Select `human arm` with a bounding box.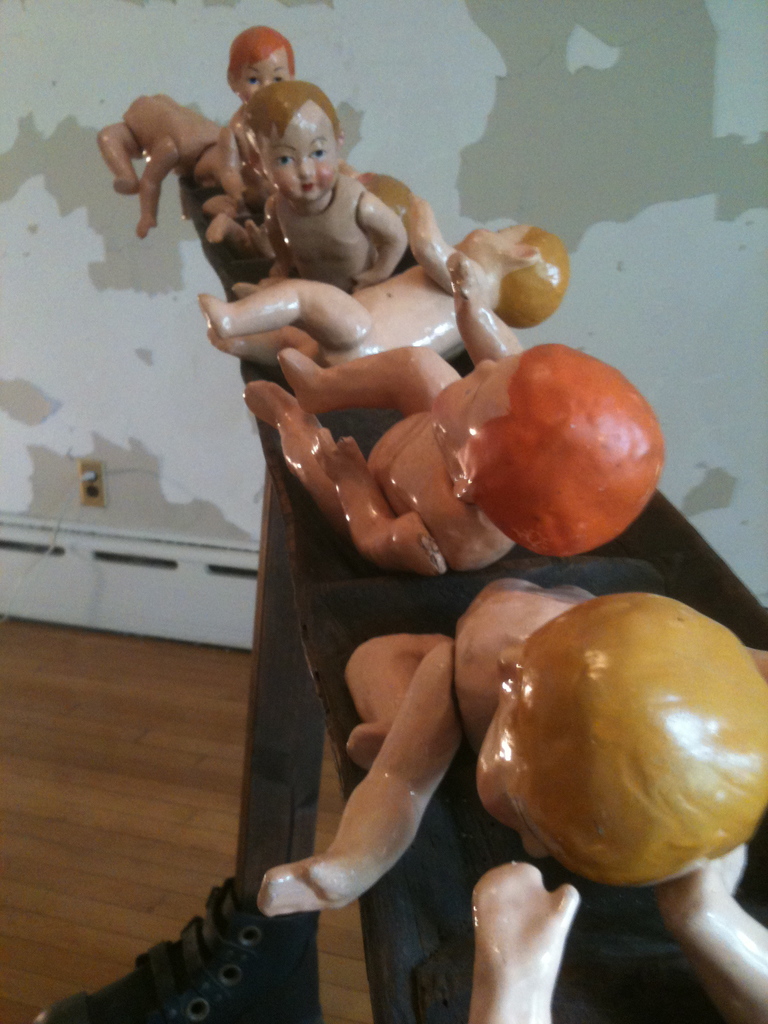
{"left": 350, "top": 195, "right": 410, "bottom": 284}.
